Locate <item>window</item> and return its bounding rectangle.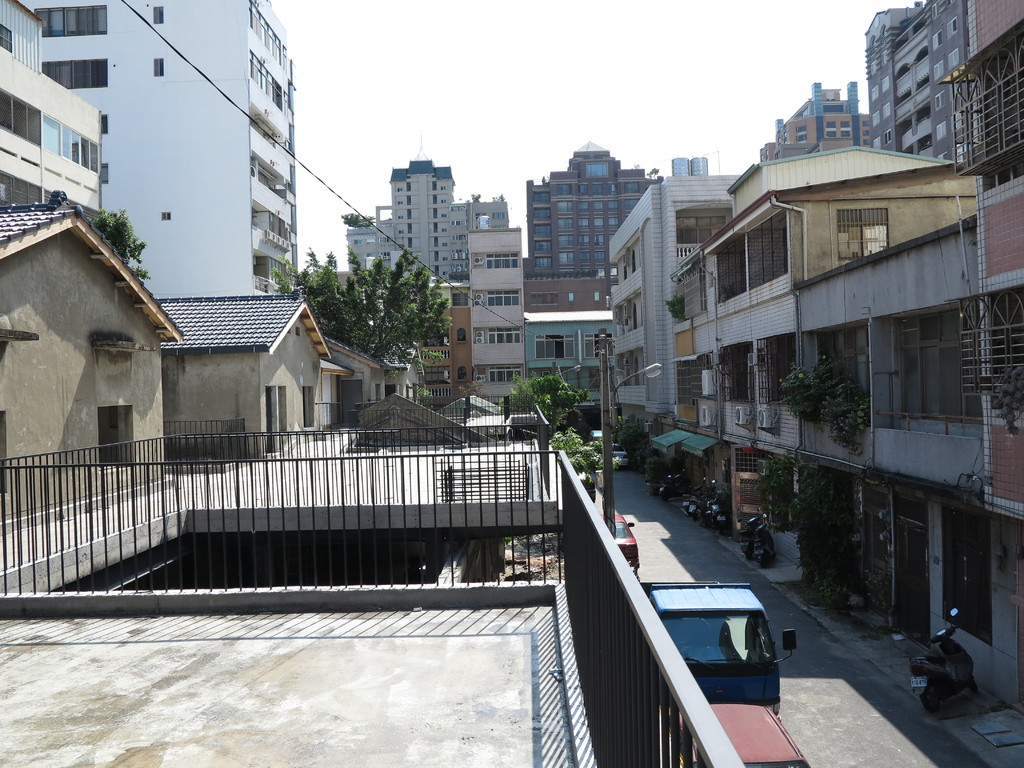
left=935, top=90, right=943, bottom=110.
